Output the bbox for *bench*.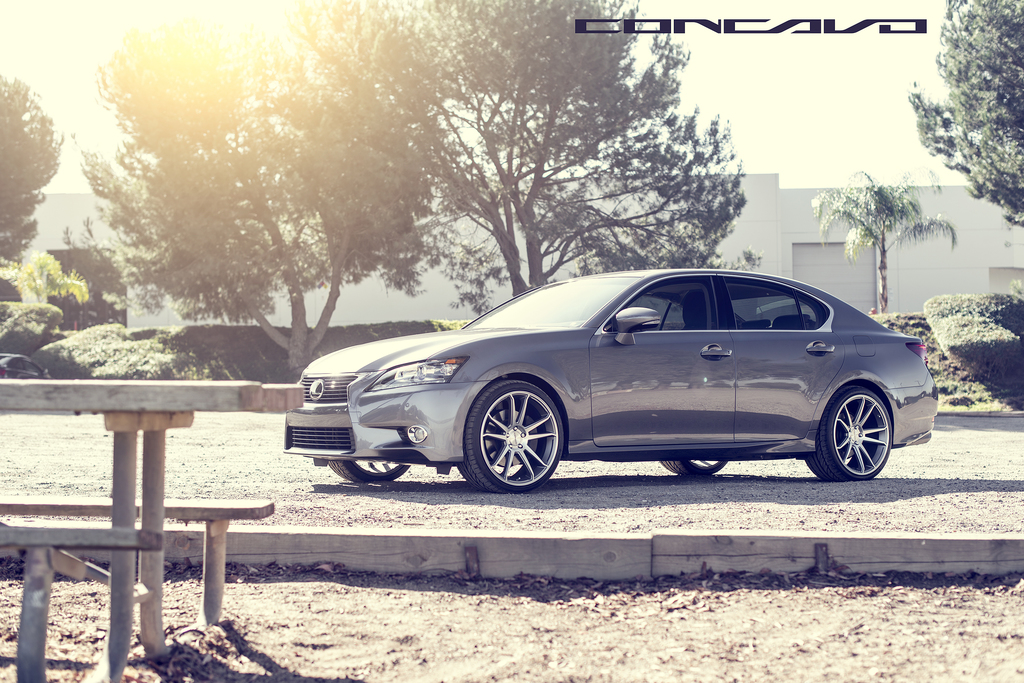
18/330/294/682.
